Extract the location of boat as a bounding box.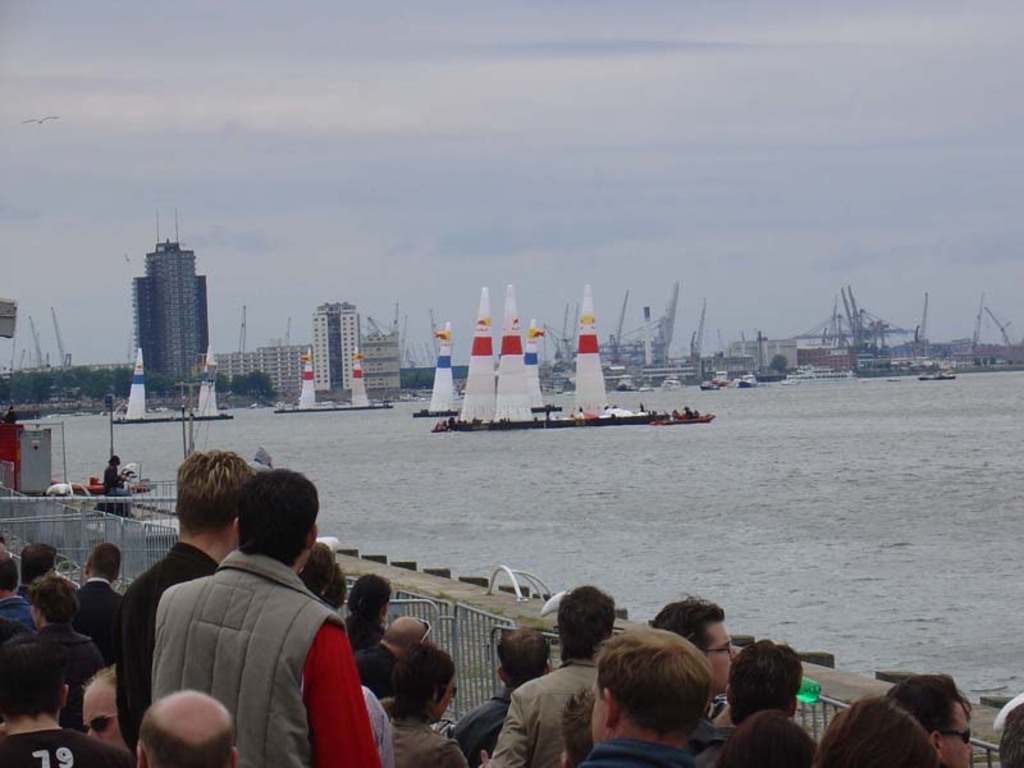
476/285/540/431.
